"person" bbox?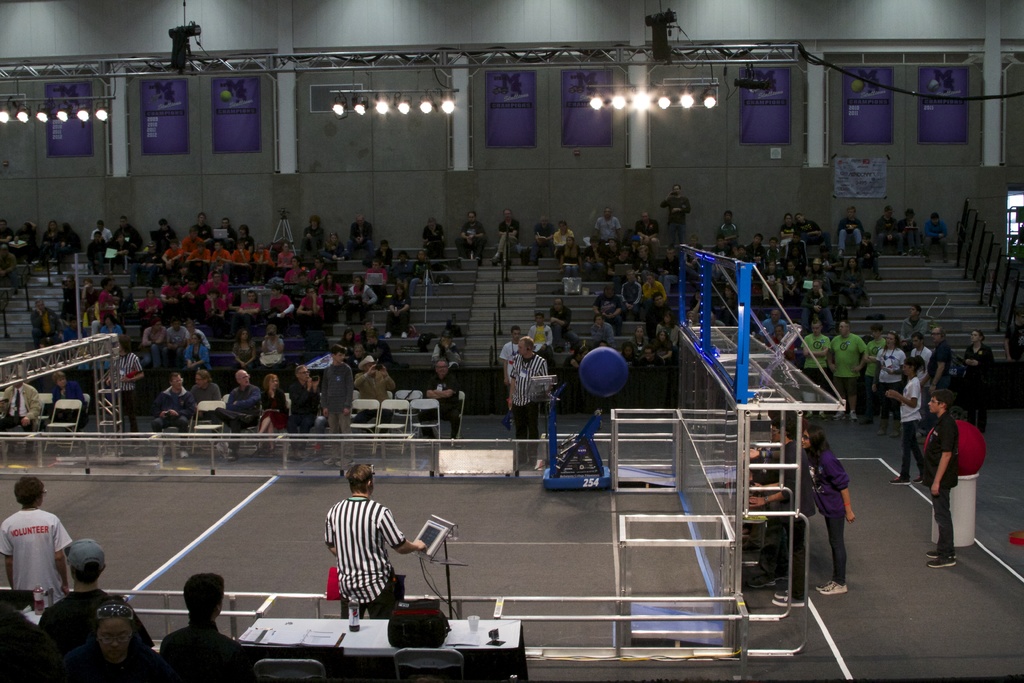
(104, 335, 144, 445)
